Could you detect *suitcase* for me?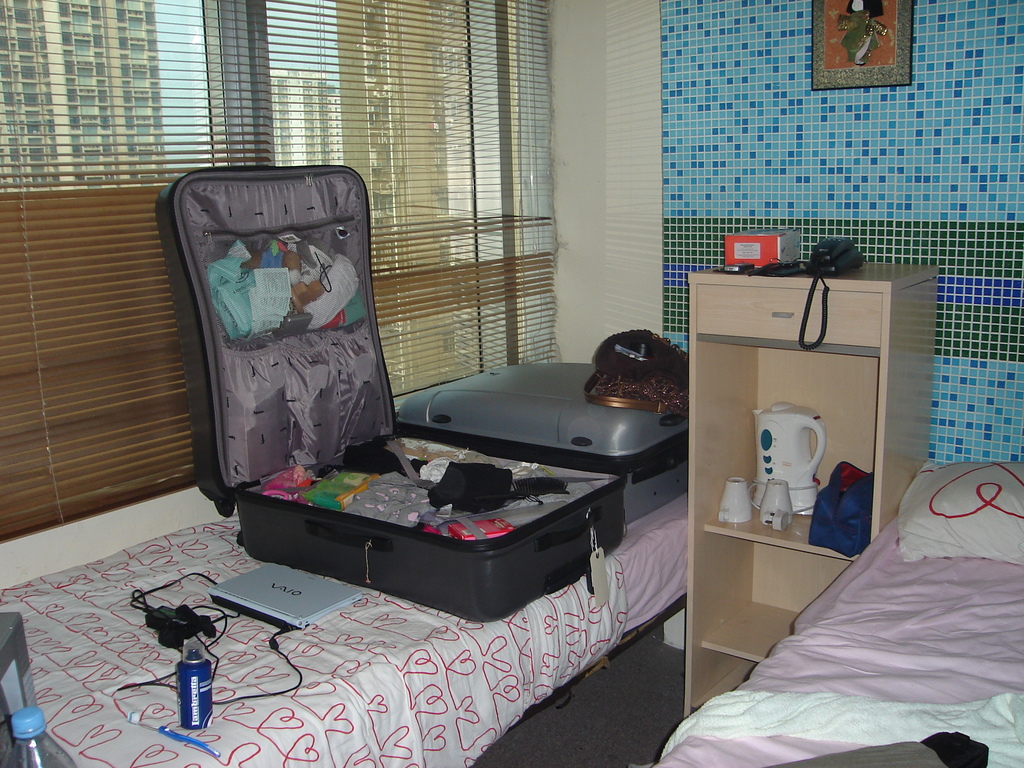
Detection result: <bbox>150, 162, 632, 622</bbox>.
